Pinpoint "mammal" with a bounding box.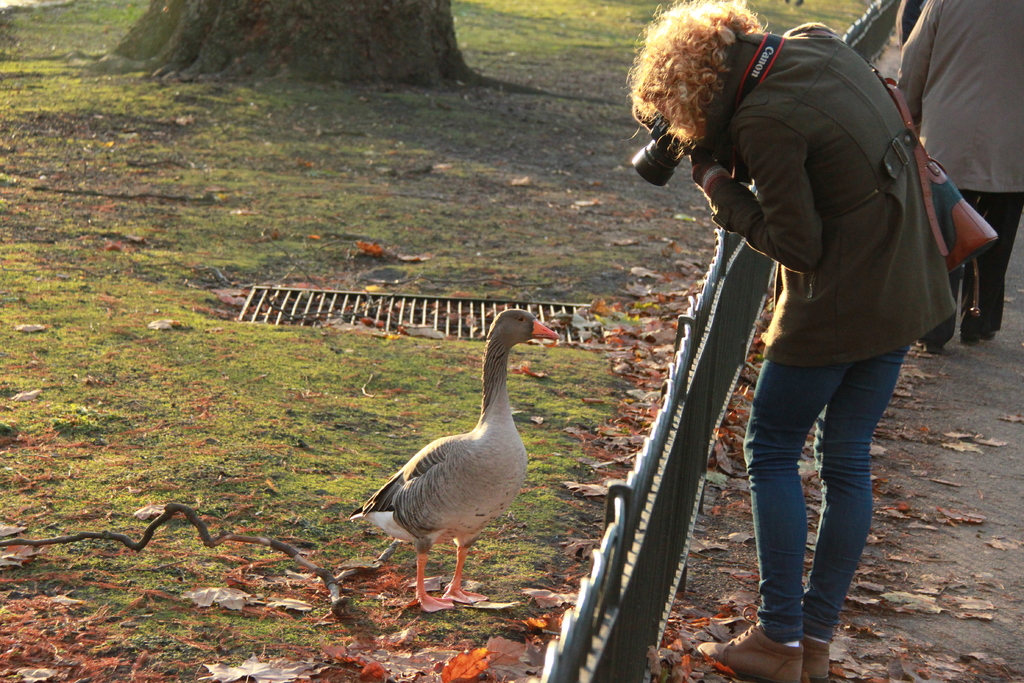
[left=620, top=17, right=969, bottom=641].
